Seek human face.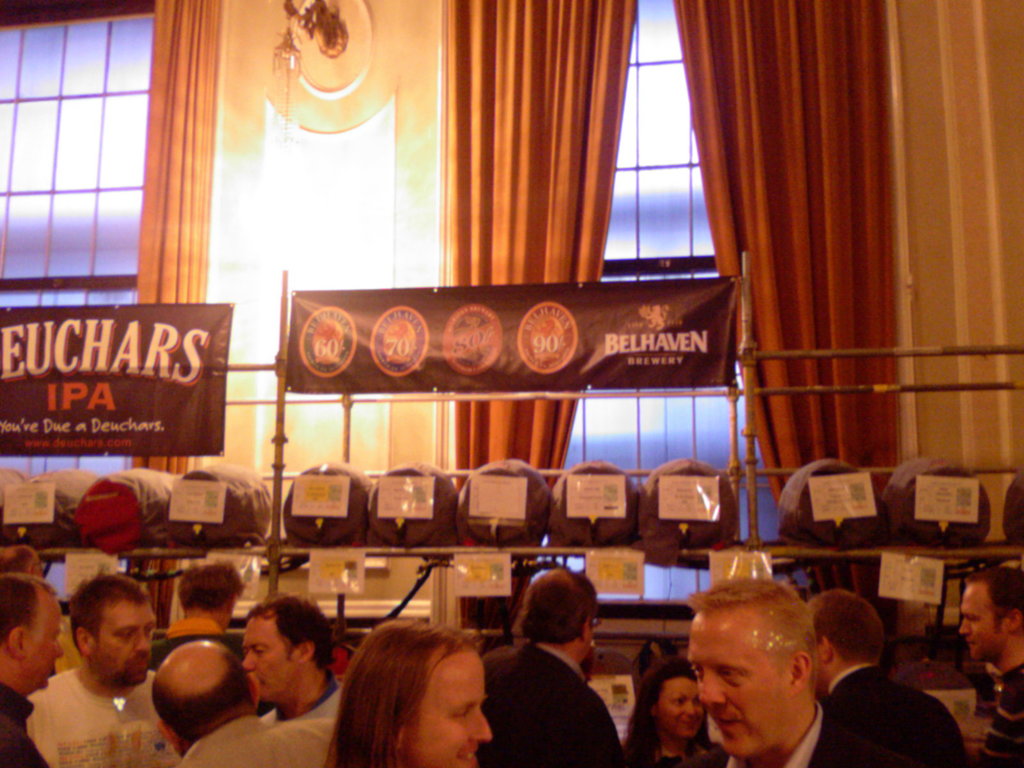
l=241, t=620, r=298, b=696.
